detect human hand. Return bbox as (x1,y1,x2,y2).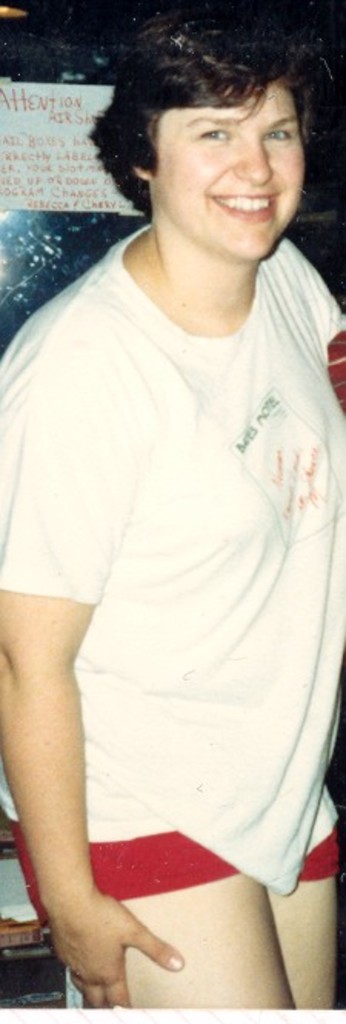
(2,744,217,999).
